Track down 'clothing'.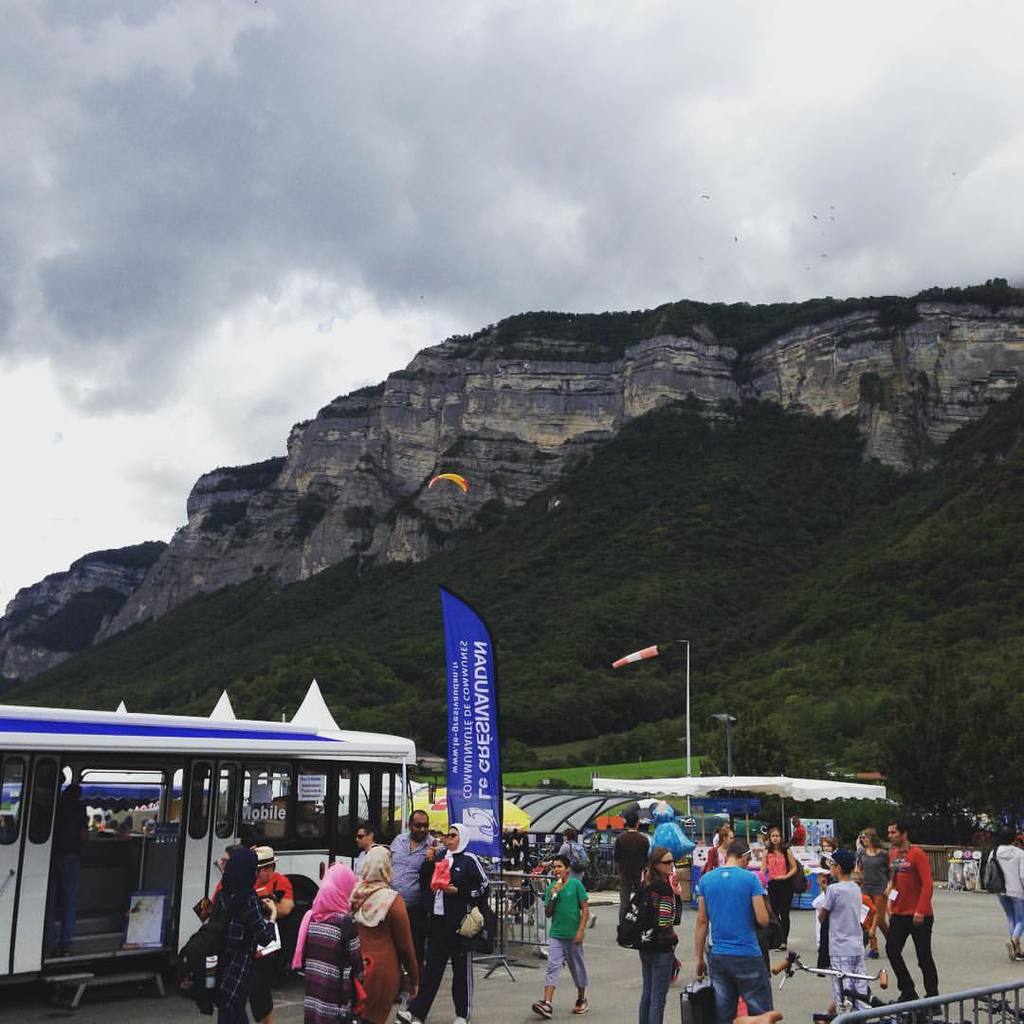
Tracked to <bbox>998, 847, 1023, 902</bbox>.
